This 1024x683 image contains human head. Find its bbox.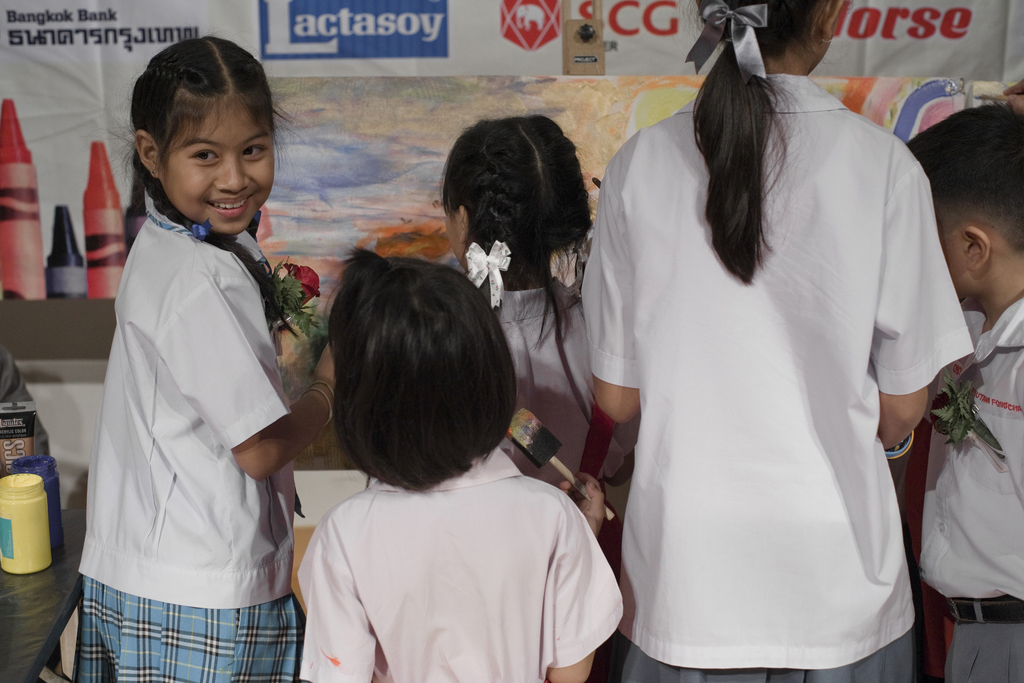
BBox(908, 104, 1023, 311).
